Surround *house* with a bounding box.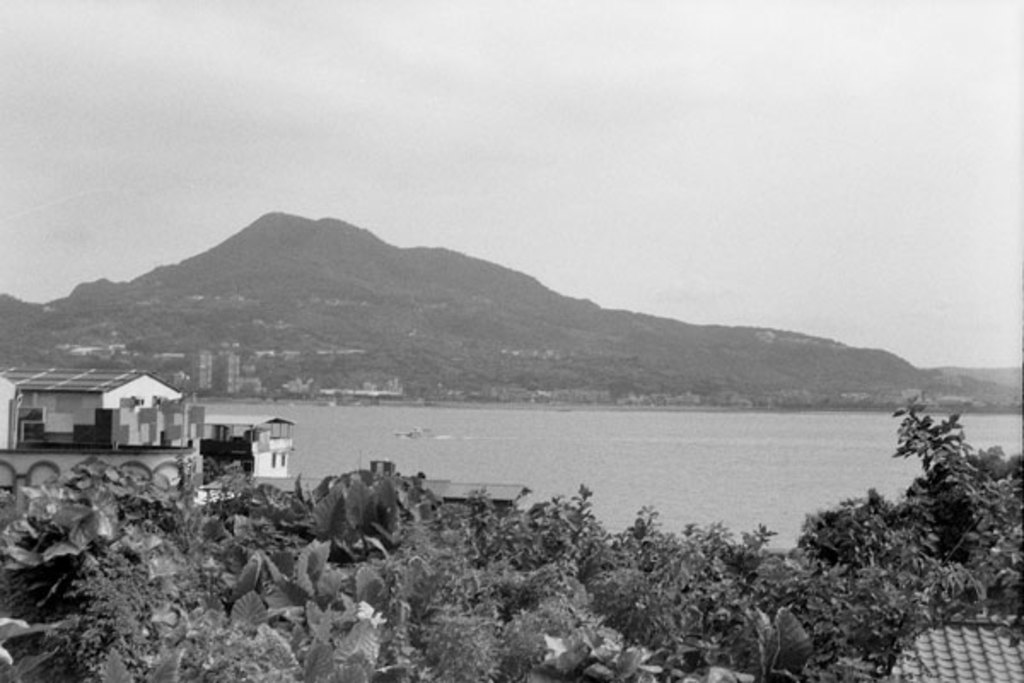
rect(879, 613, 1022, 681).
